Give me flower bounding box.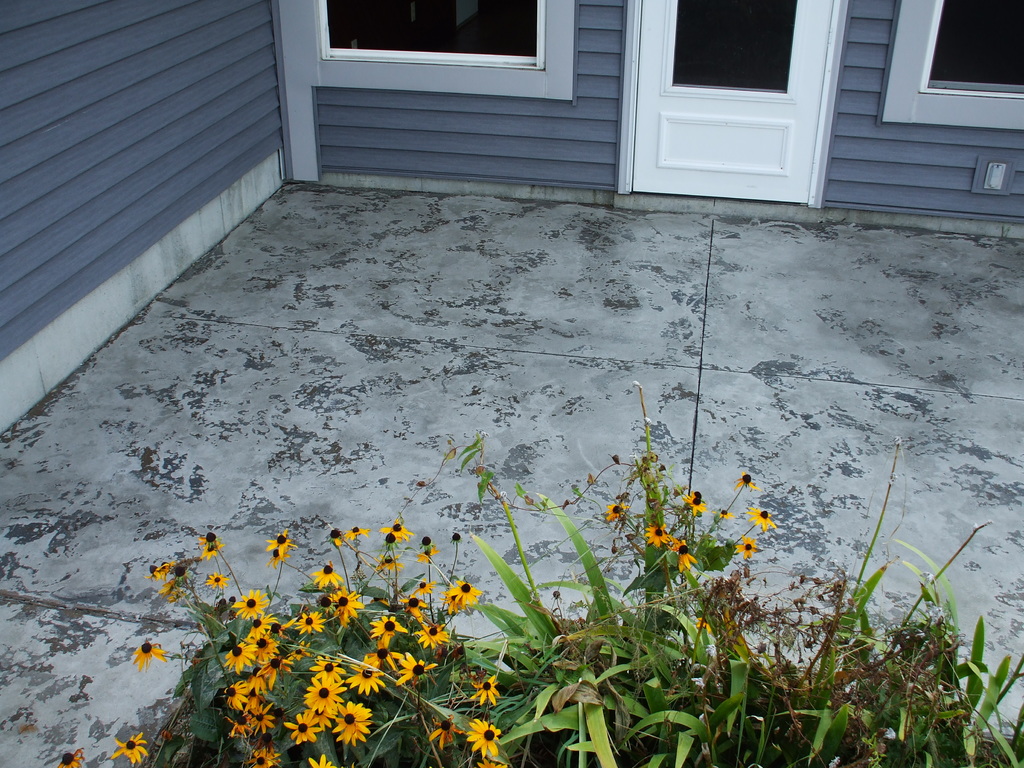
[left=461, top=715, right=504, bottom=760].
